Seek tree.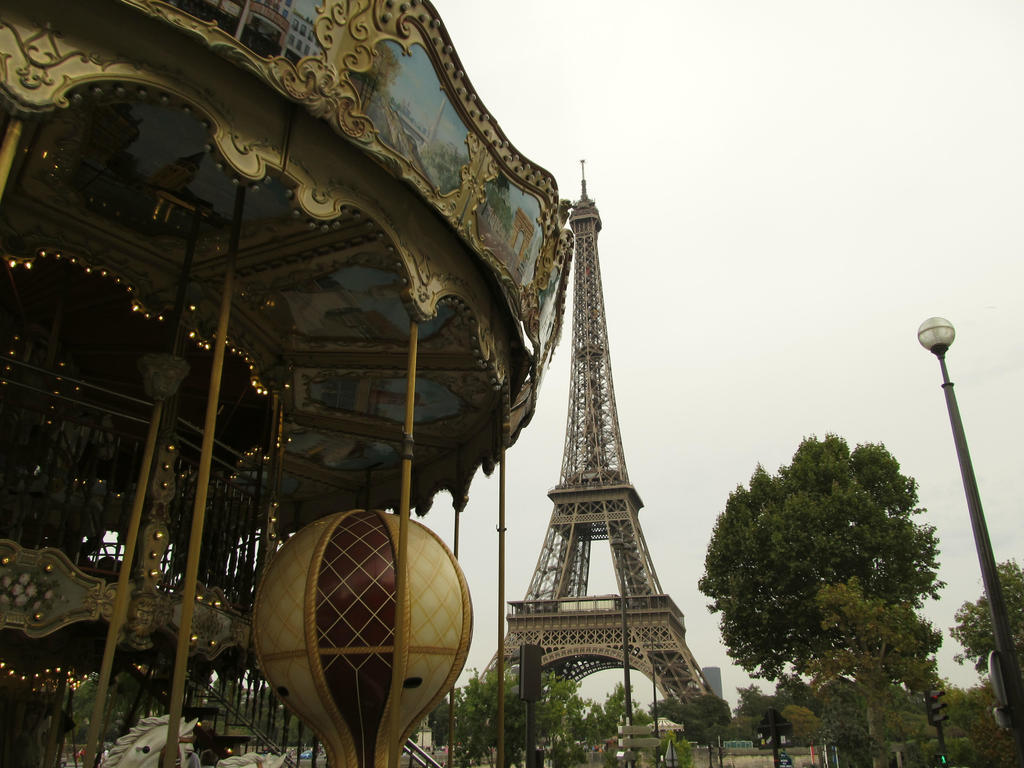
l=940, t=553, r=1023, b=767.
